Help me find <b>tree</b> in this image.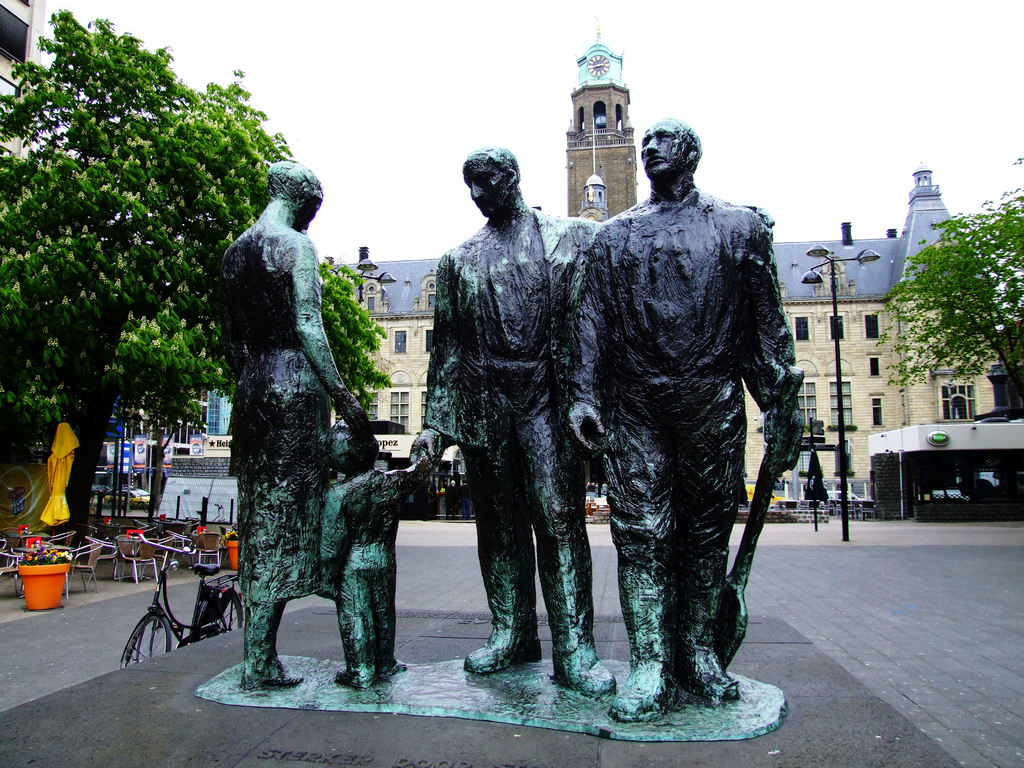
Found it: {"x1": 0, "y1": 9, "x2": 392, "y2": 553}.
